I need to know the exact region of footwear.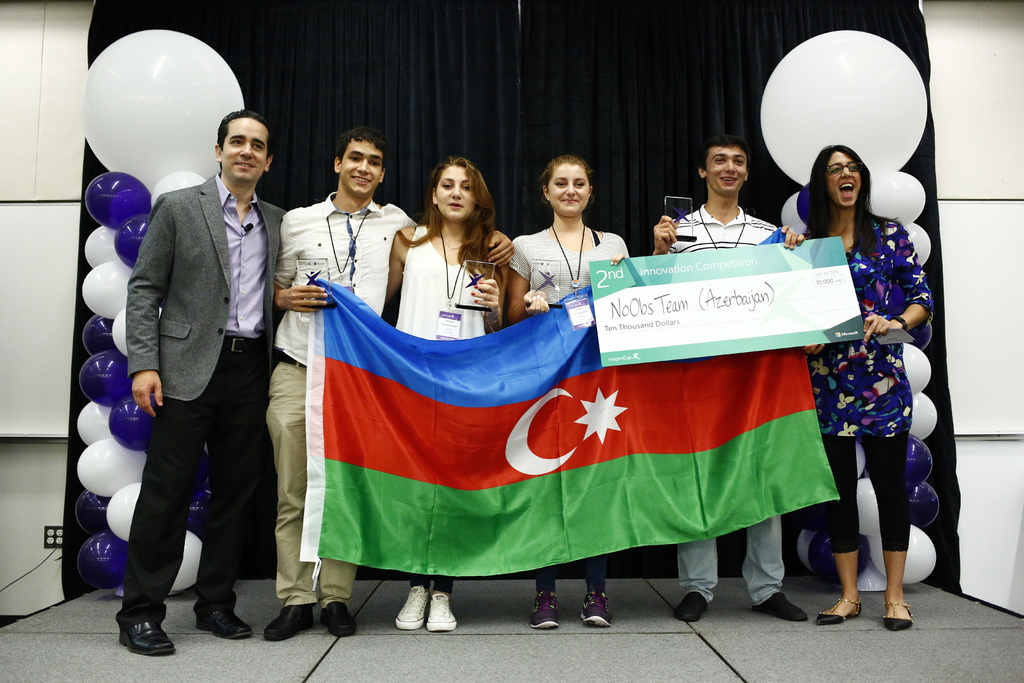
Region: select_region(751, 593, 813, 624).
